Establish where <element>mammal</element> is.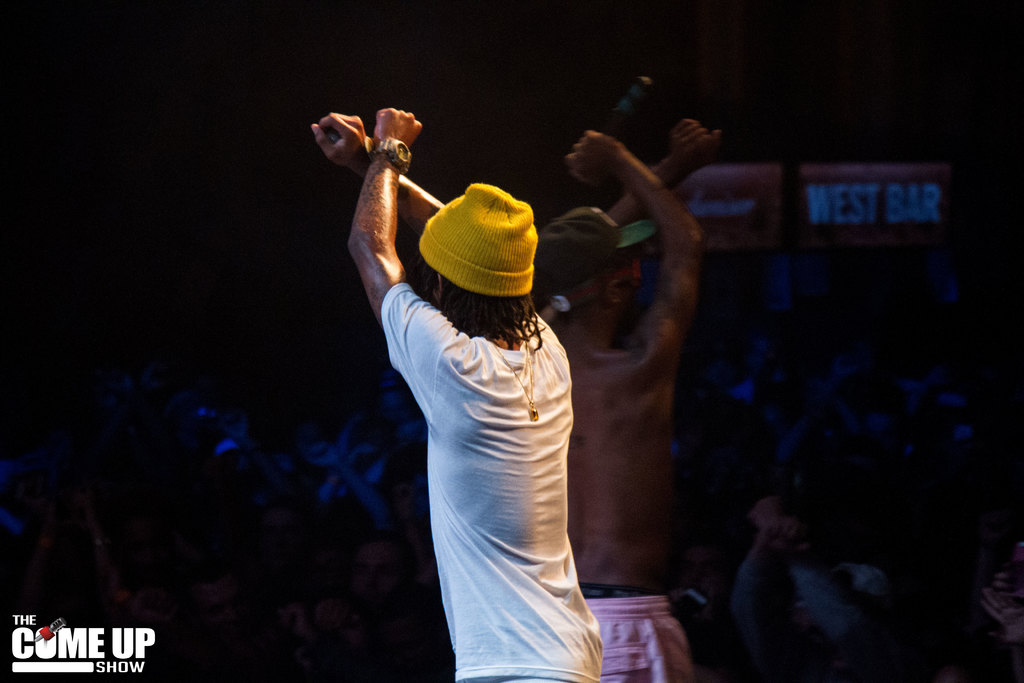
Established at [533, 122, 726, 682].
